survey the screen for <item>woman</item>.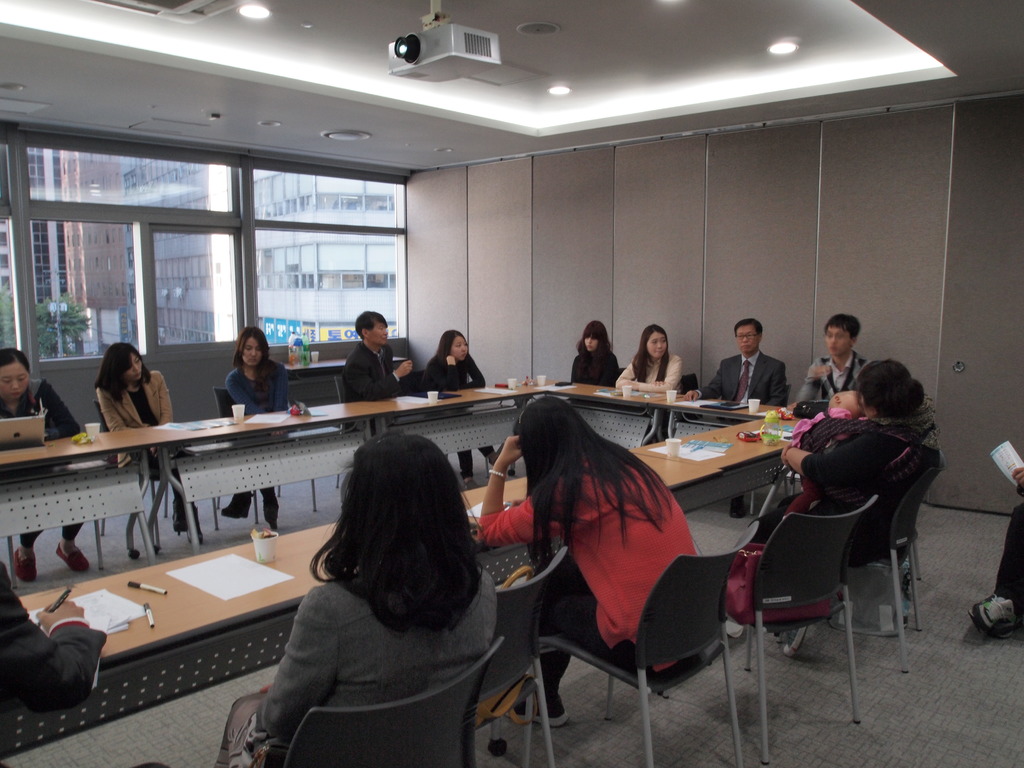
Survey found: select_region(742, 362, 935, 550).
